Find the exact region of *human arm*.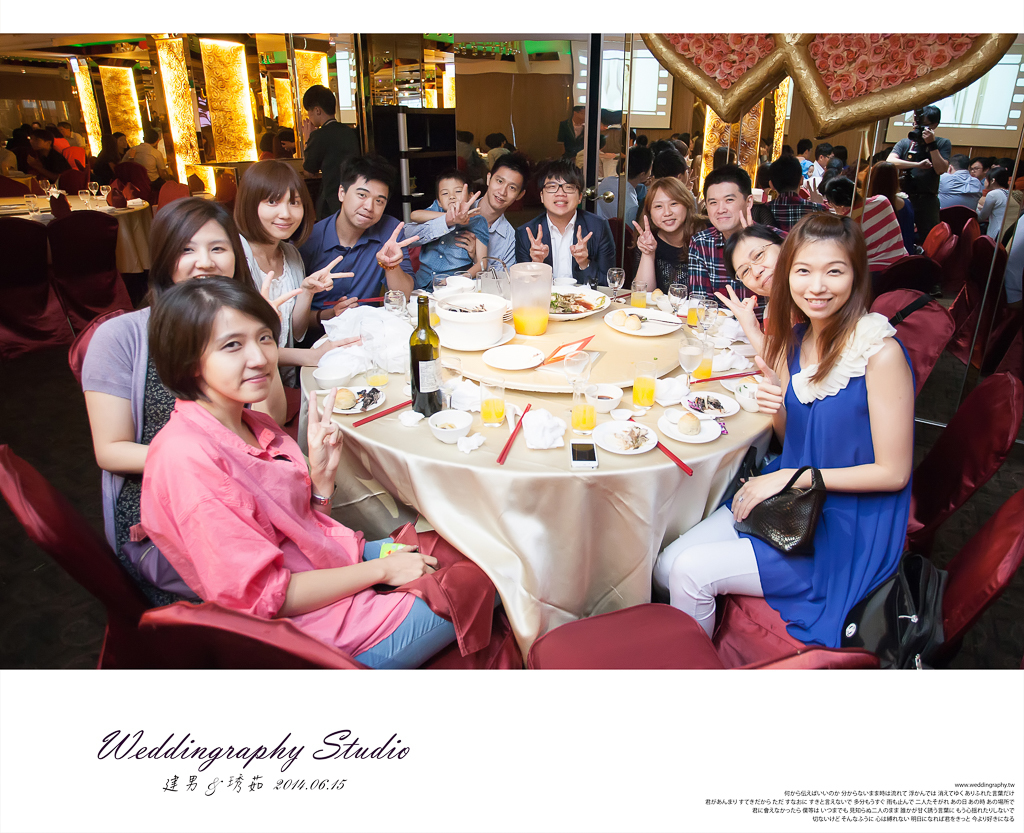
Exact region: pyautogui.locateOnScreen(629, 212, 654, 289).
